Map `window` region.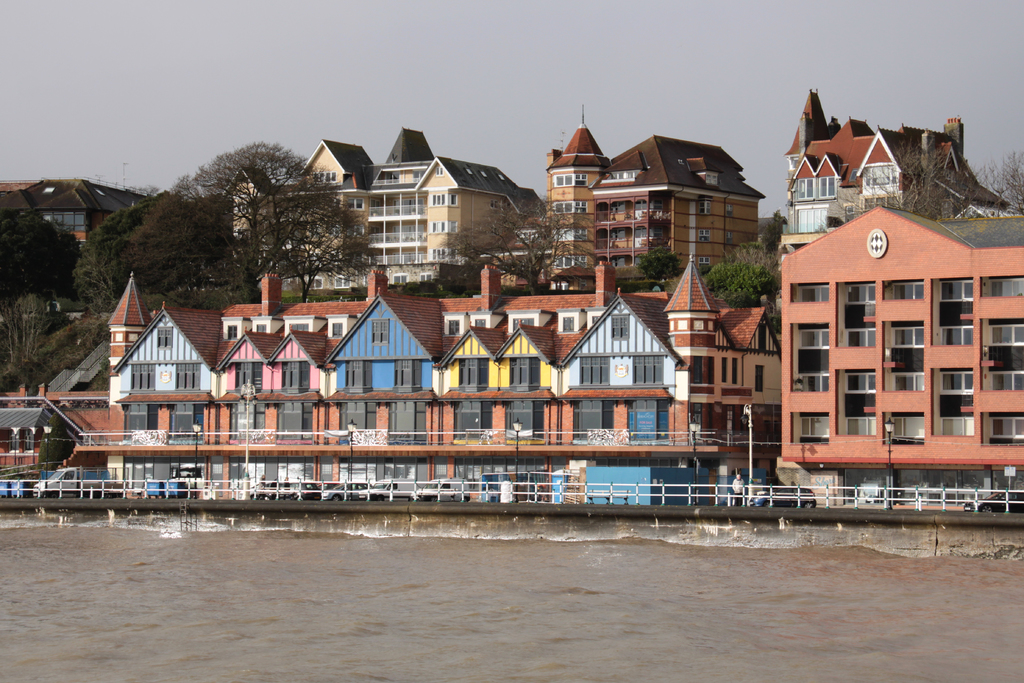
Mapped to [left=513, top=317, right=534, bottom=331].
